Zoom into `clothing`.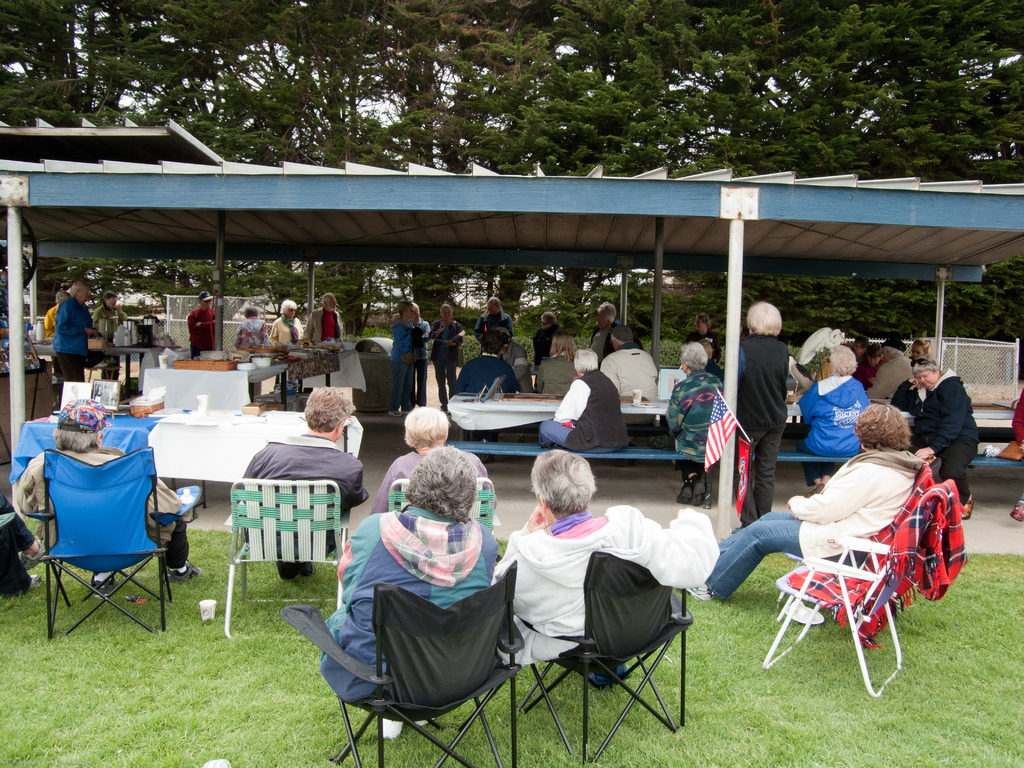
Zoom target: bbox=(235, 430, 364, 575).
